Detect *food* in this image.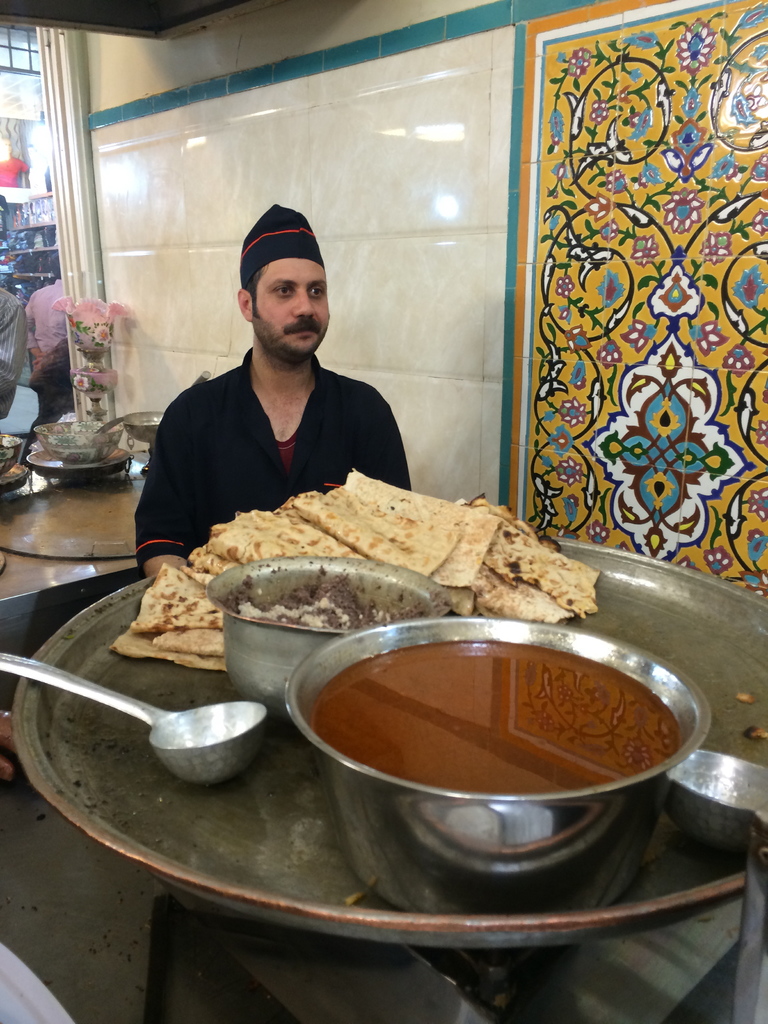
Detection: [x1=270, y1=573, x2=710, y2=797].
